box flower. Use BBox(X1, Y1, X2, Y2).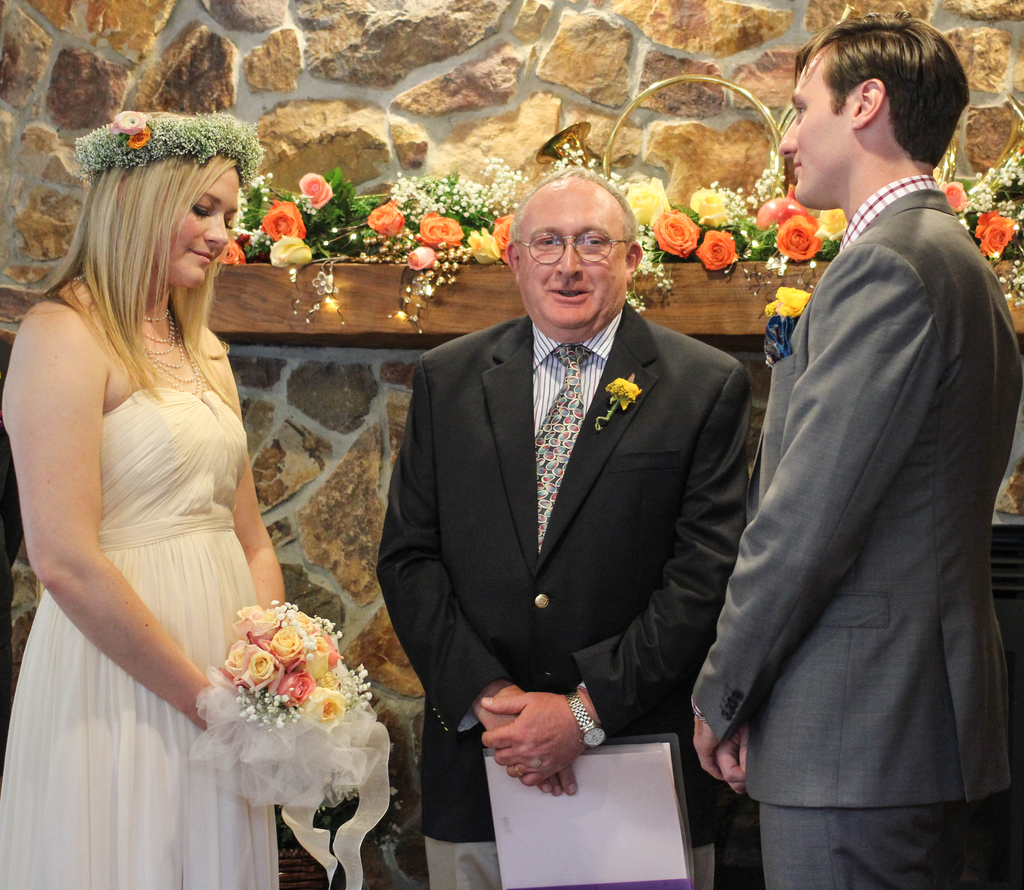
BBox(414, 210, 457, 250).
